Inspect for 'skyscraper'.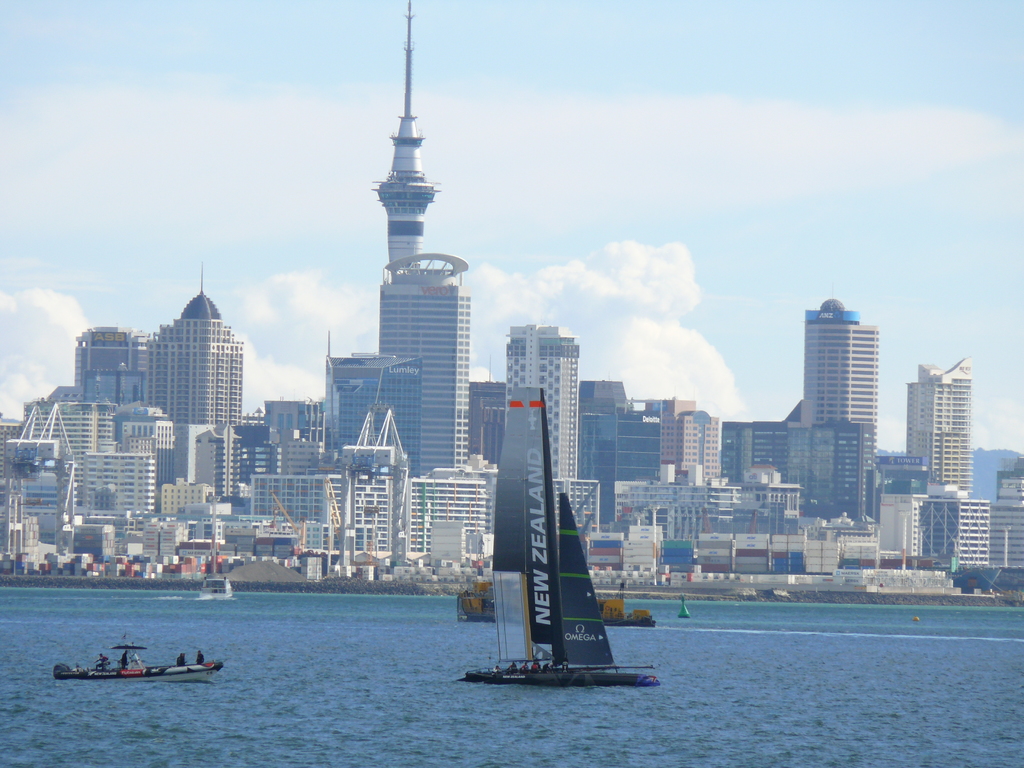
Inspection: select_region(785, 291, 905, 480).
